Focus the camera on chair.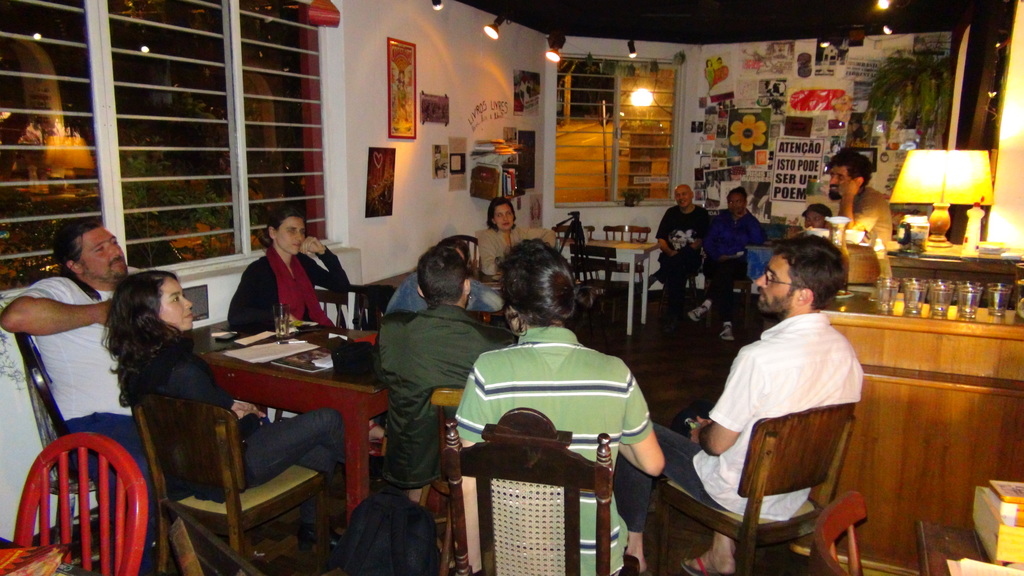
Focus region: 669:368:870:570.
